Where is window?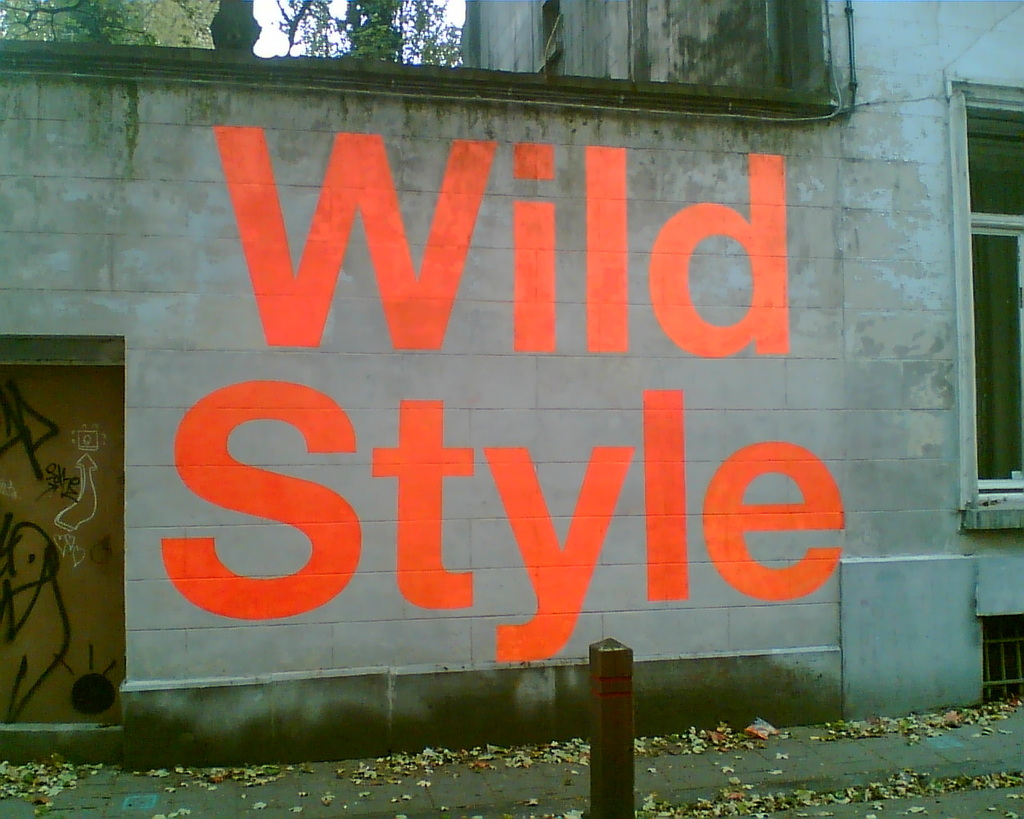
BBox(952, 98, 1023, 513).
